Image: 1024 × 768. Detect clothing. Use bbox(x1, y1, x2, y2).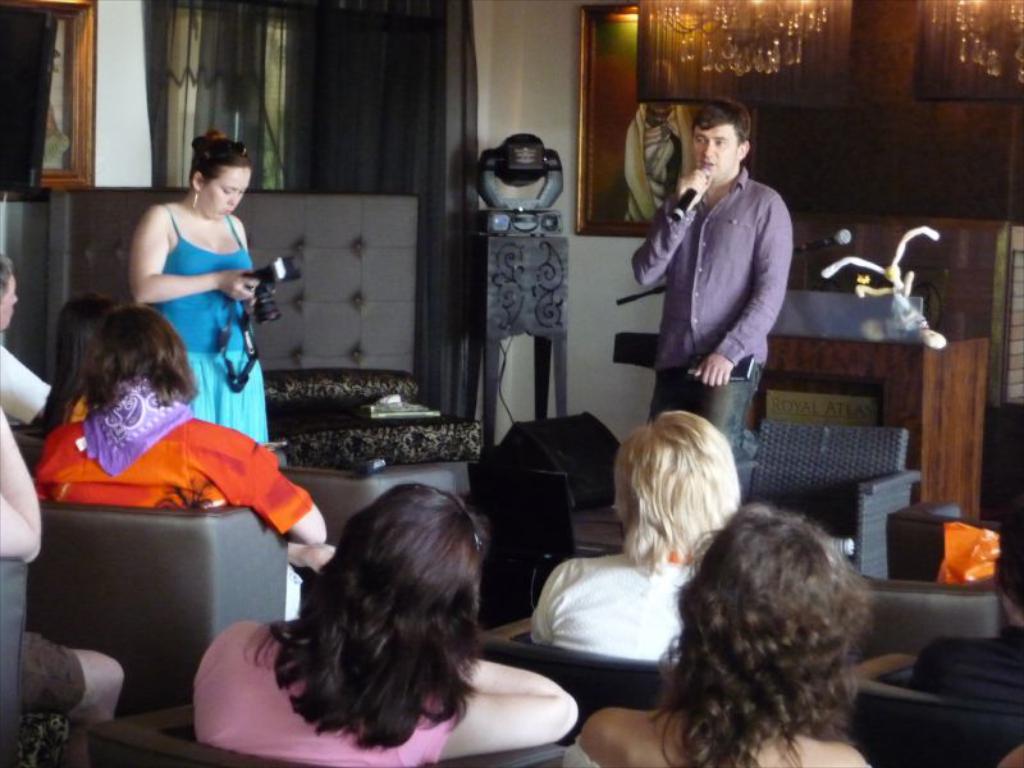
bbox(14, 625, 86, 713).
